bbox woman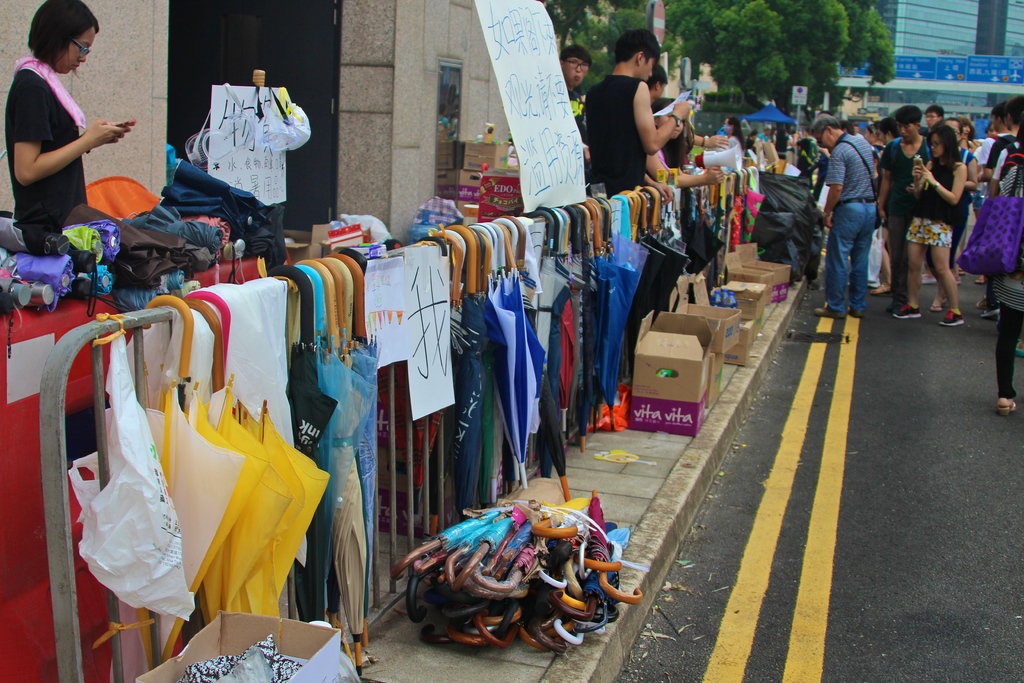
4/0/132/238
